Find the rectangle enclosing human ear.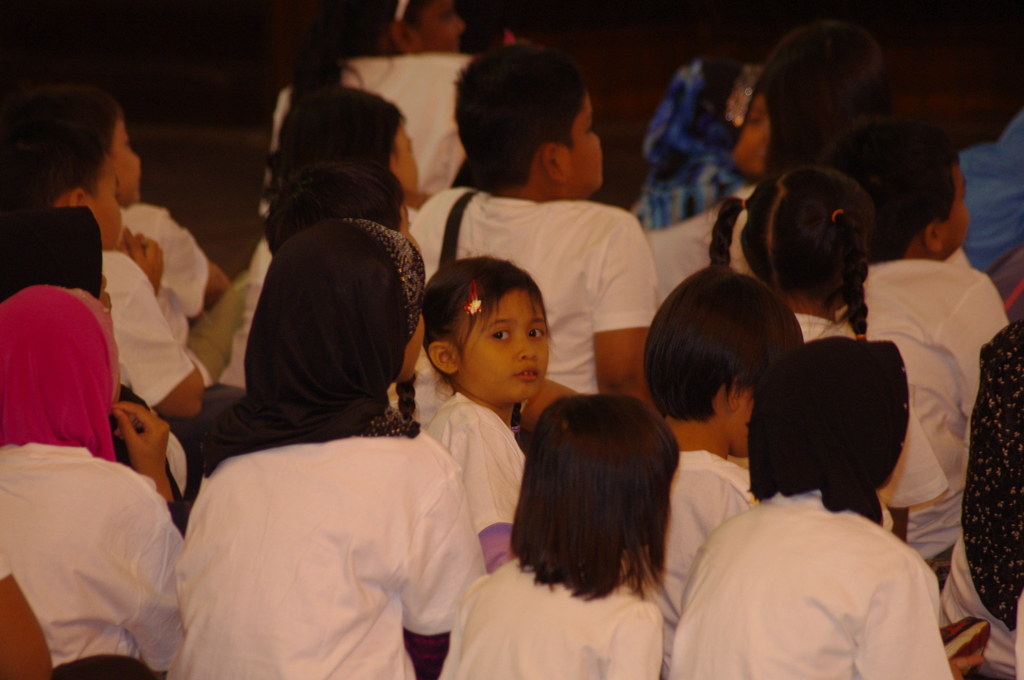
box(428, 341, 461, 374).
